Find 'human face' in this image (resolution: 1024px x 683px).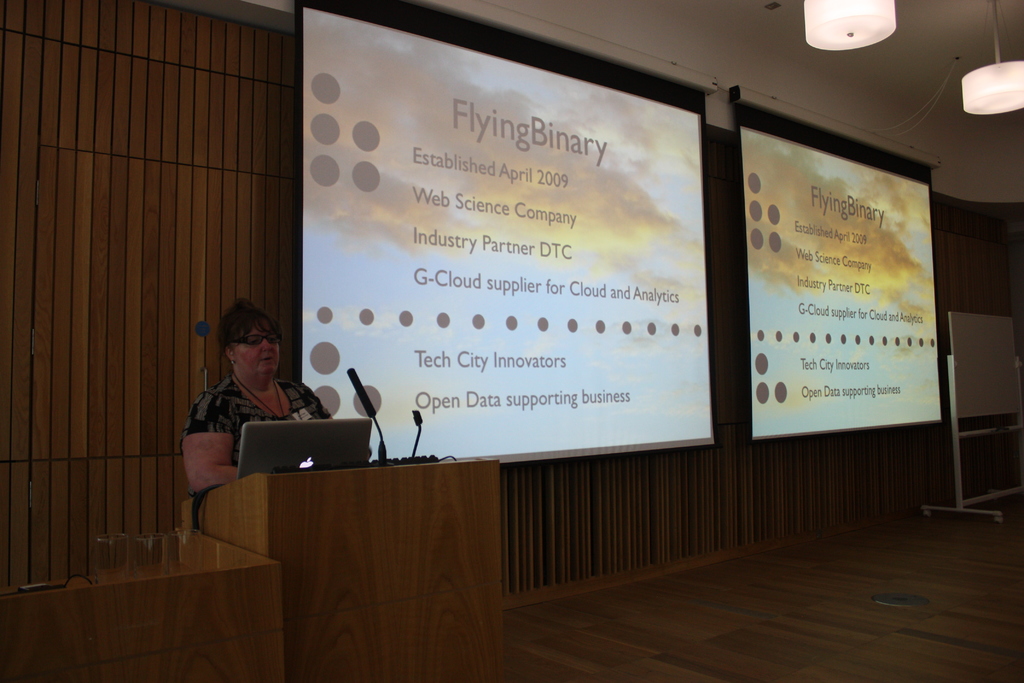
<region>231, 316, 278, 381</region>.
